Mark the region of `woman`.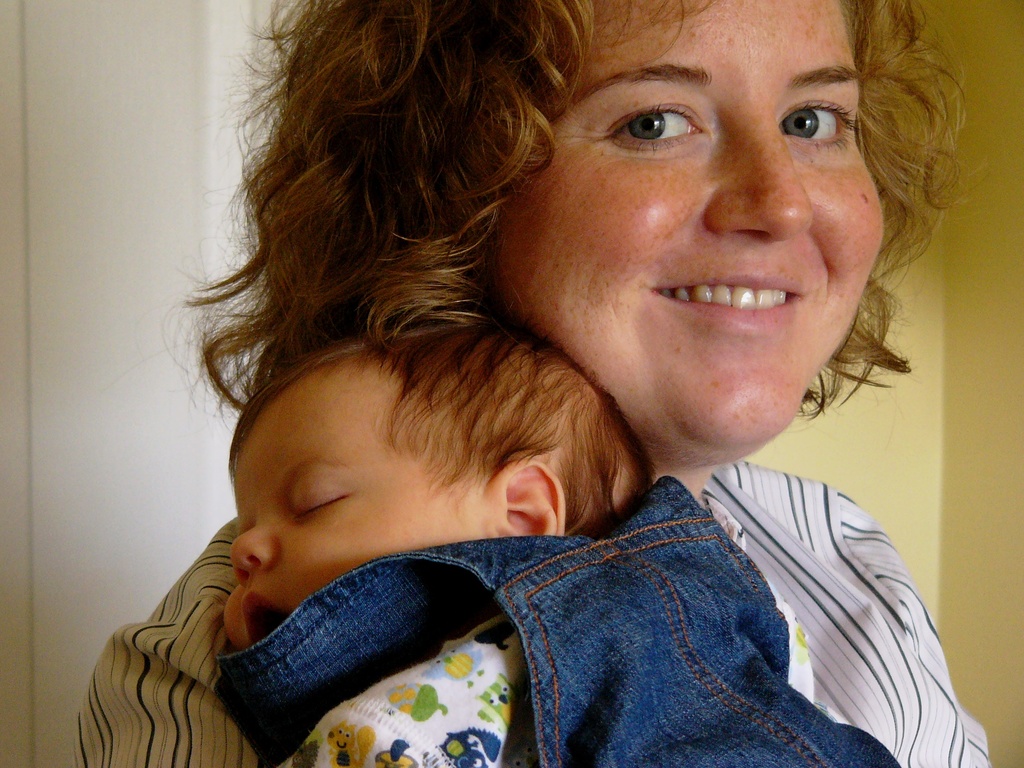
Region: (67,0,992,767).
